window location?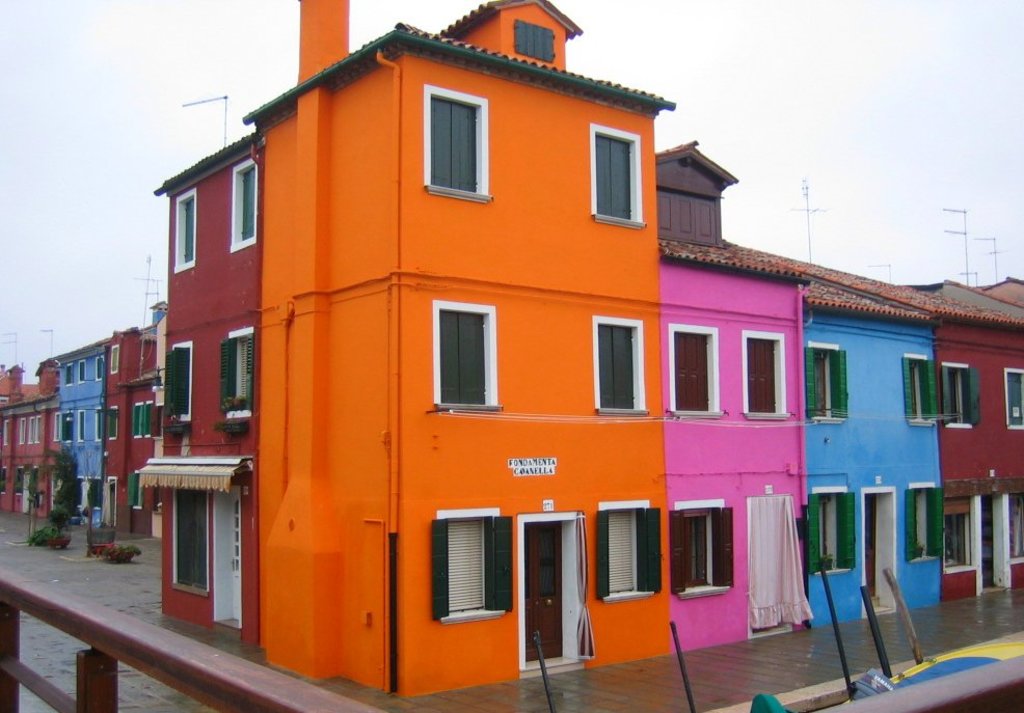
box=[589, 318, 647, 413]
